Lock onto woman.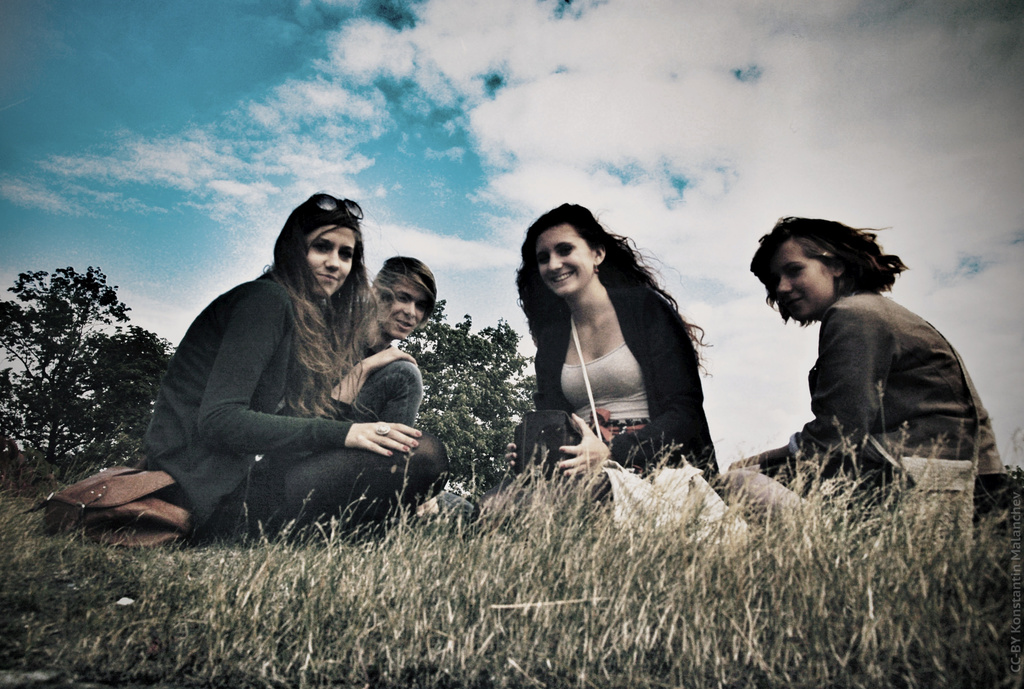
Locked: [left=501, top=202, right=719, bottom=490].
